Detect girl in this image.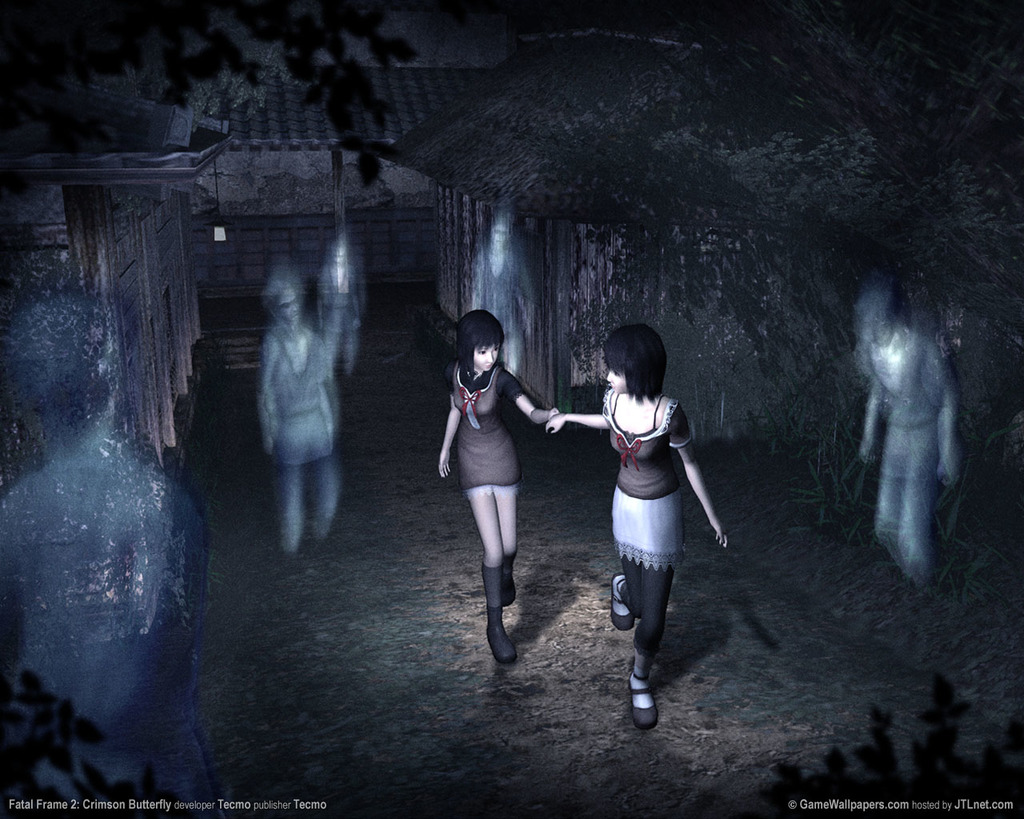
Detection: 545:325:728:729.
